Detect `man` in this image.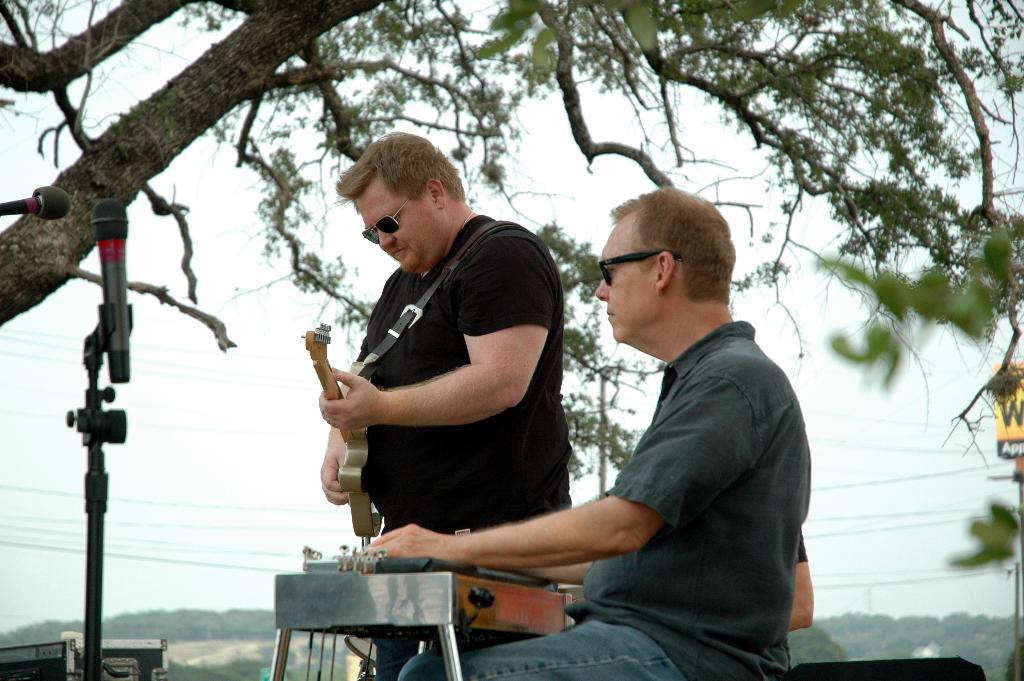
Detection: 371/176/815/680.
